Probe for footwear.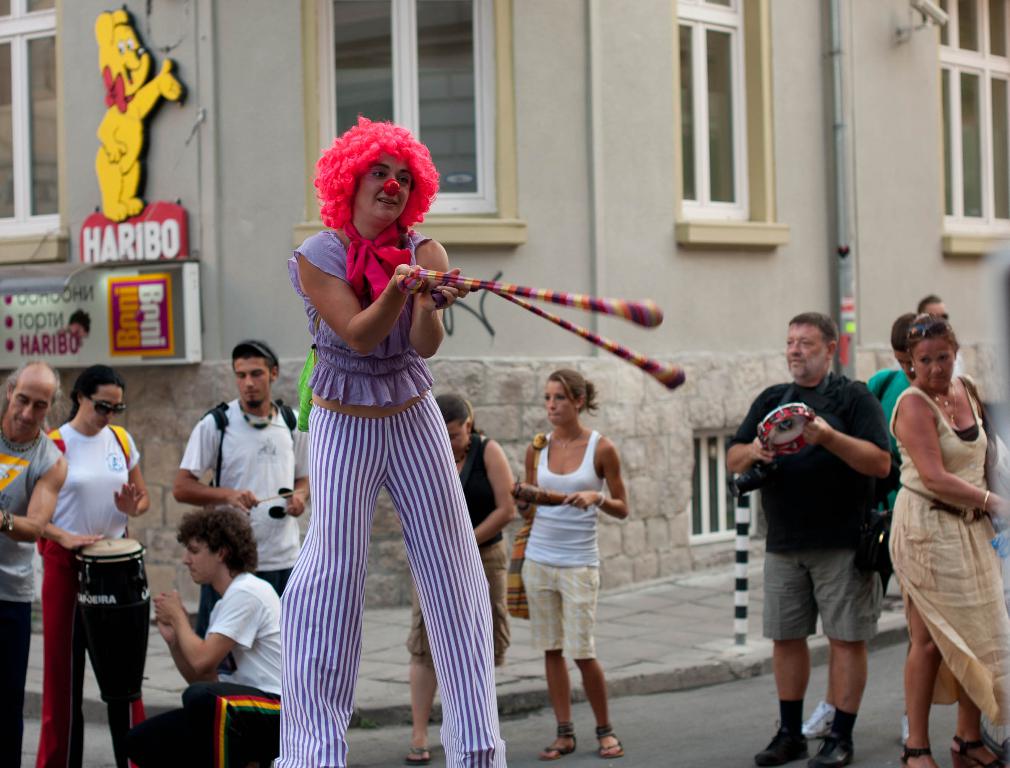
Probe result: Rect(898, 743, 930, 767).
